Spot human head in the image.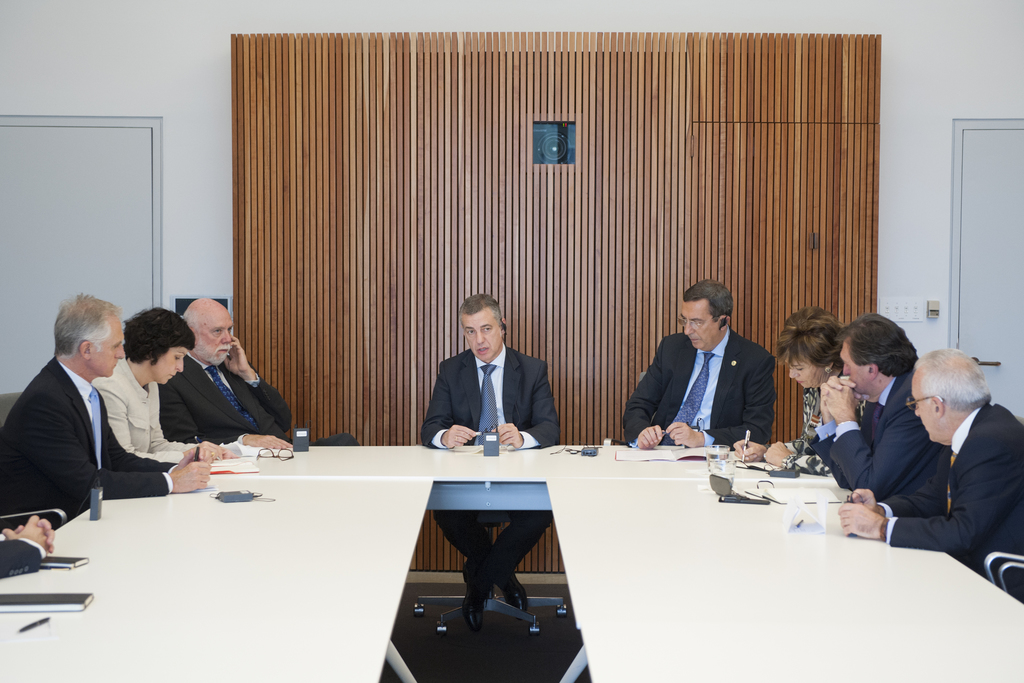
human head found at 50,293,127,378.
